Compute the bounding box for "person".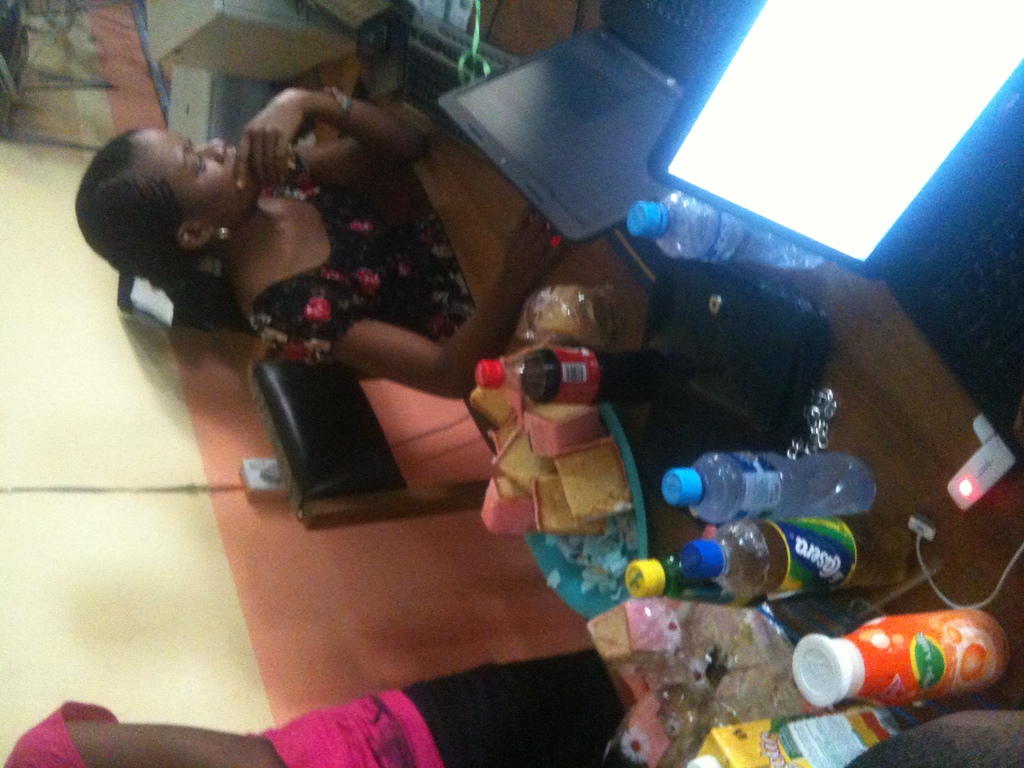
box(67, 83, 569, 403).
